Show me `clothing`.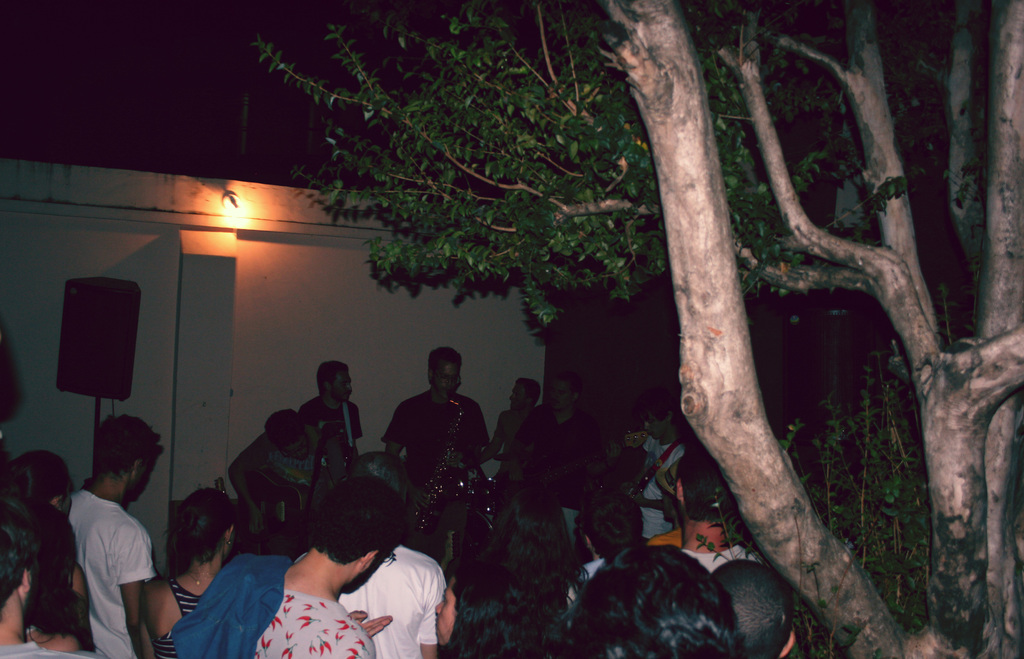
`clothing` is here: bbox(381, 389, 495, 501).
